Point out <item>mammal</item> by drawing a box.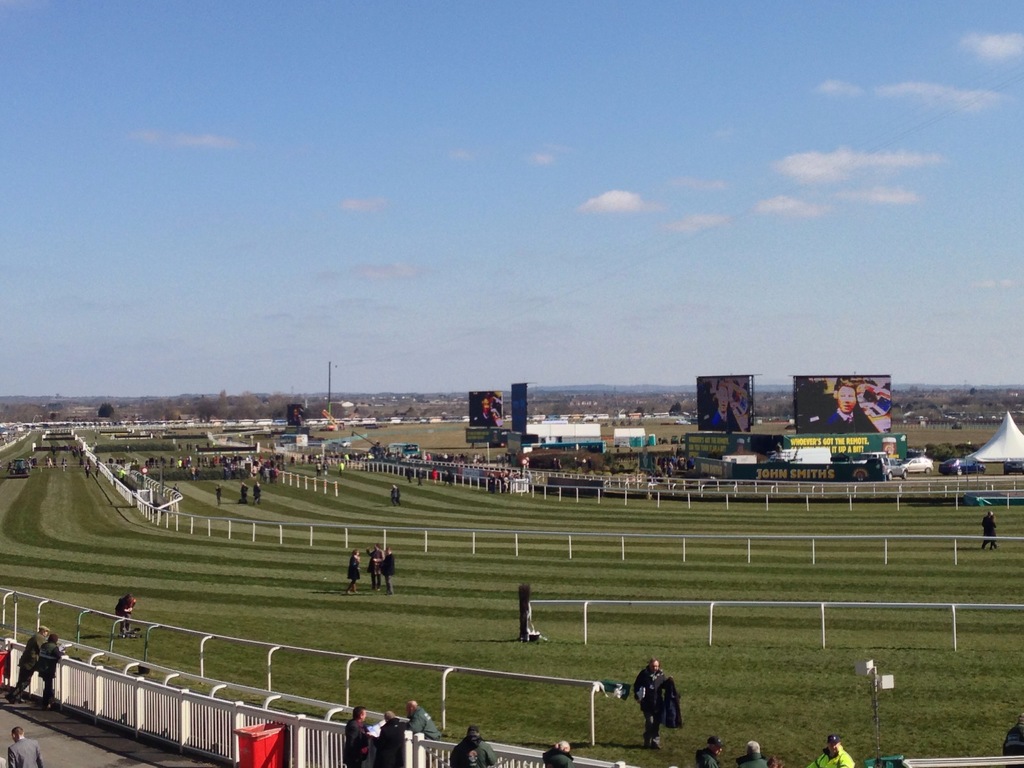
185 443 189 451.
